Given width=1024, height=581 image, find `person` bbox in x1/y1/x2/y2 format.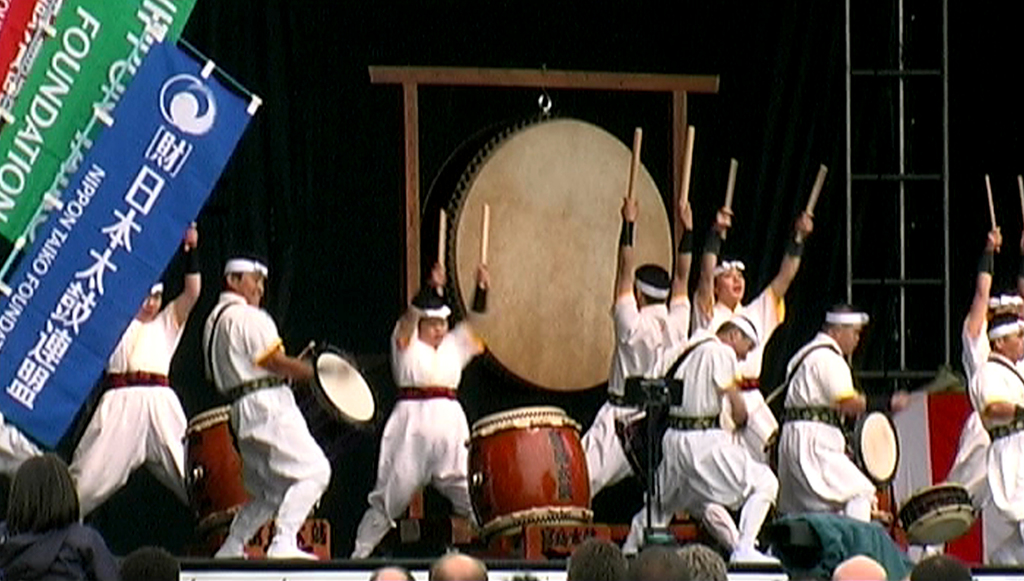
344/264/495/559.
